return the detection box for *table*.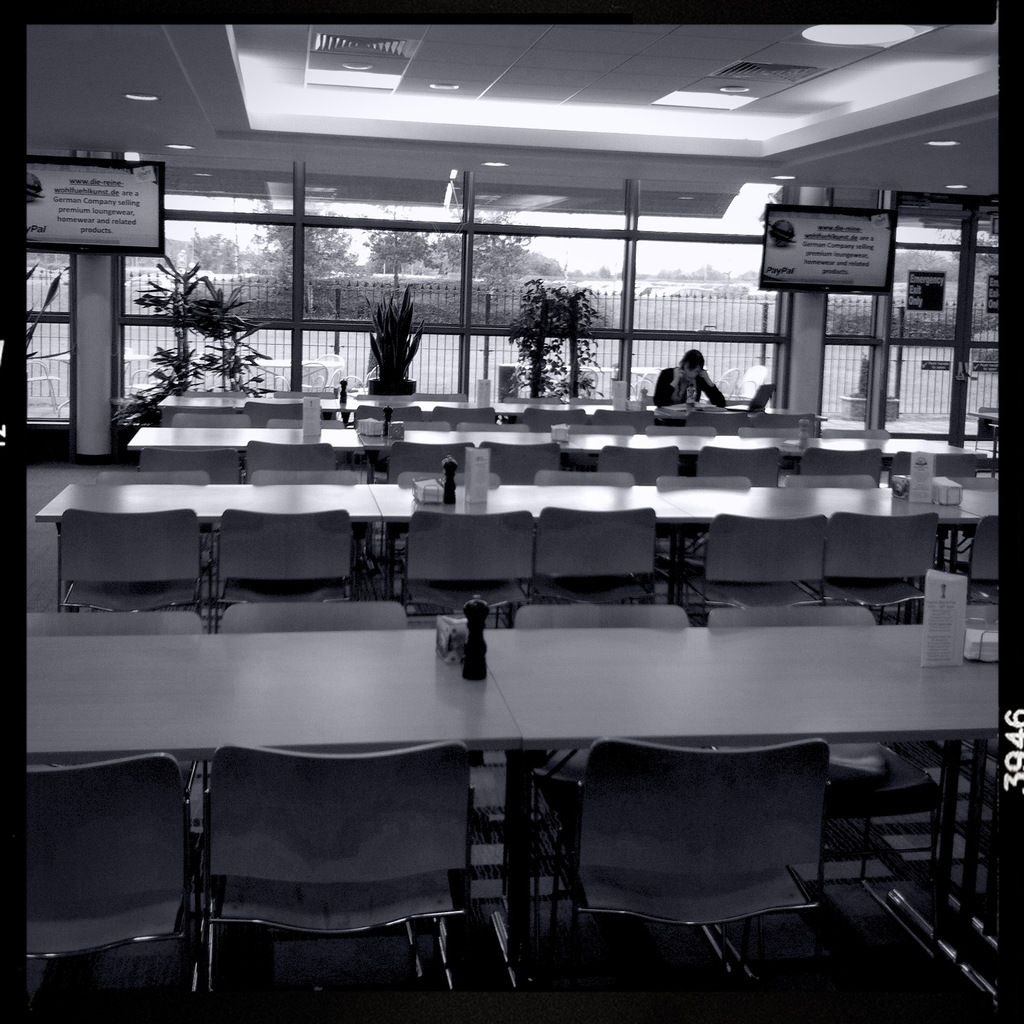
bbox(127, 424, 991, 478).
